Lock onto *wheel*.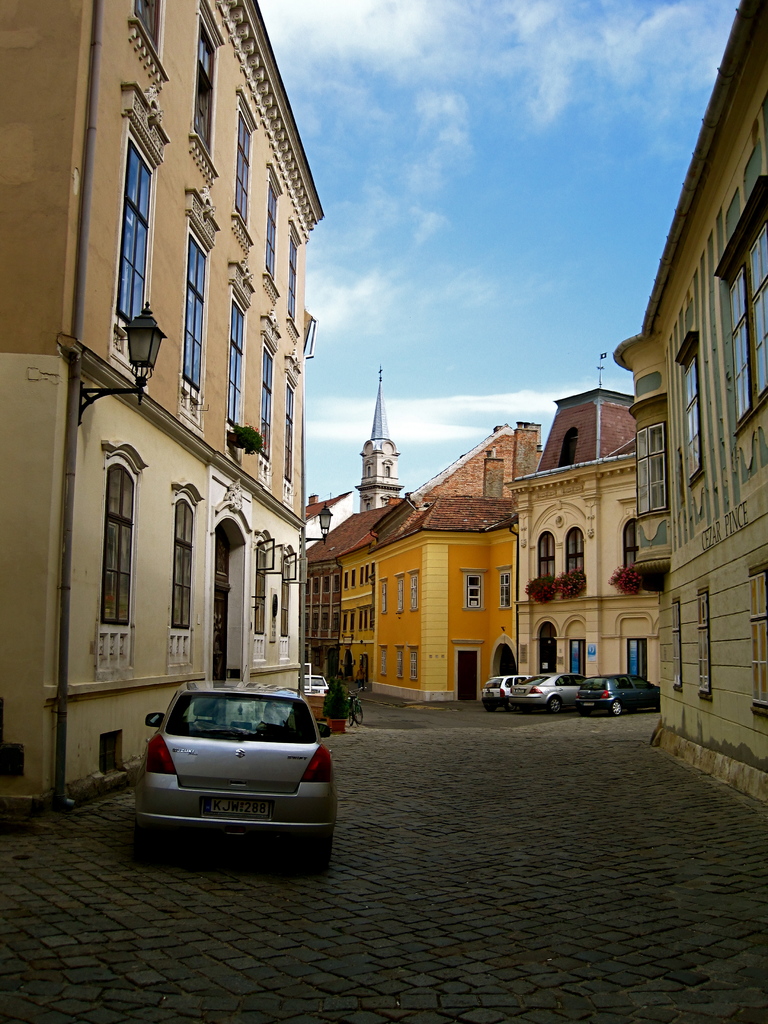
Locked: [left=357, top=705, right=362, bottom=723].
